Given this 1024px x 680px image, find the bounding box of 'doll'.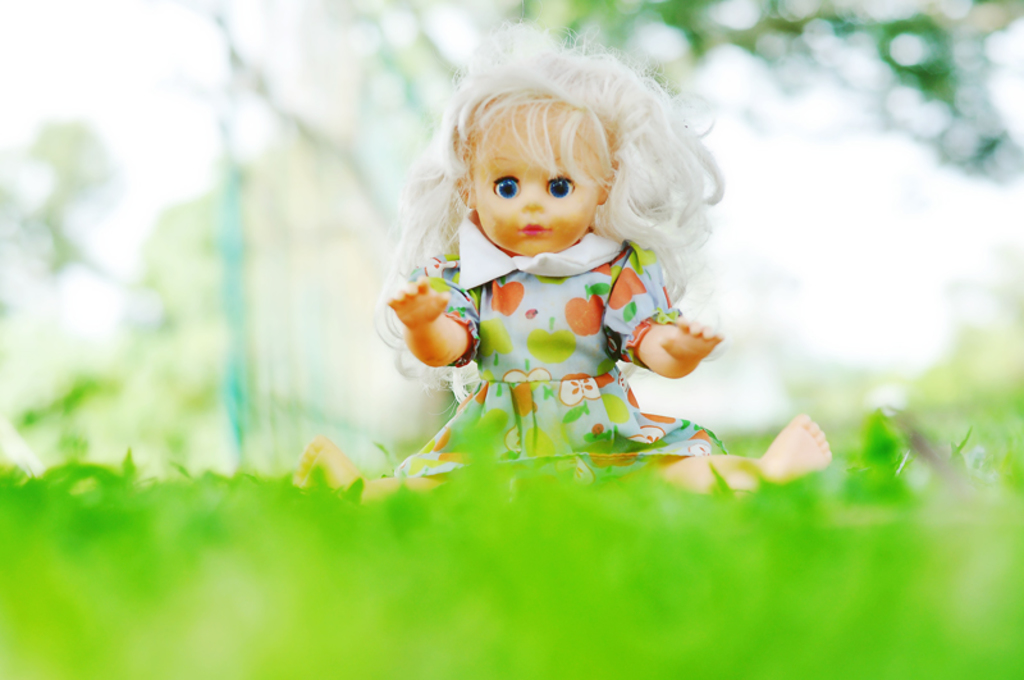
{"left": 383, "top": 44, "right": 730, "bottom": 497}.
